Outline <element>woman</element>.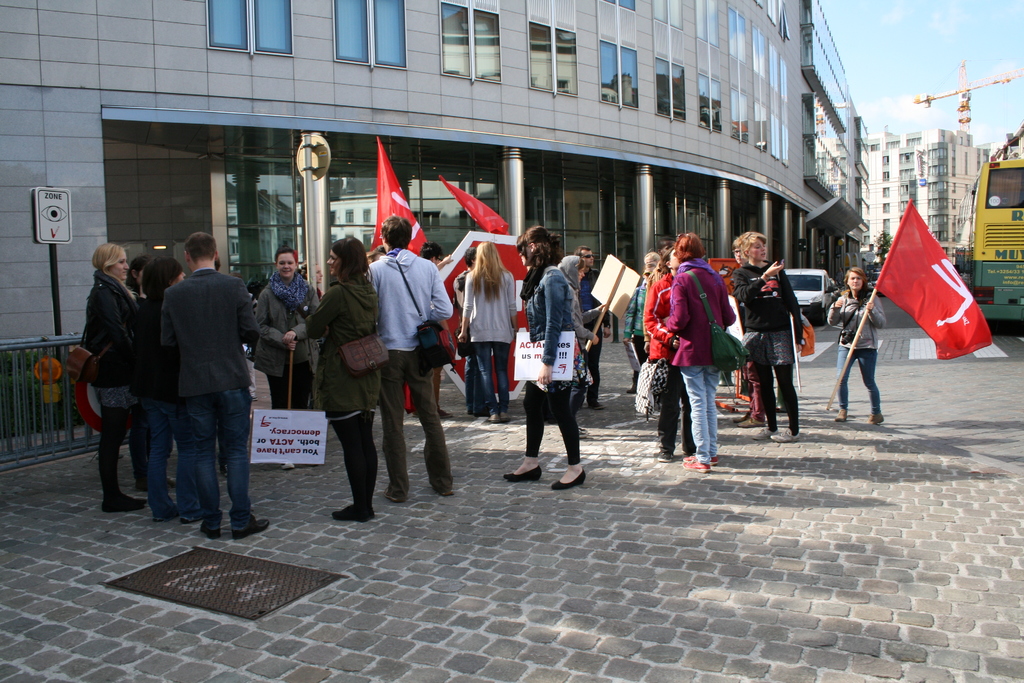
Outline: {"x1": 504, "y1": 222, "x2": 588, "y2": 495}.
